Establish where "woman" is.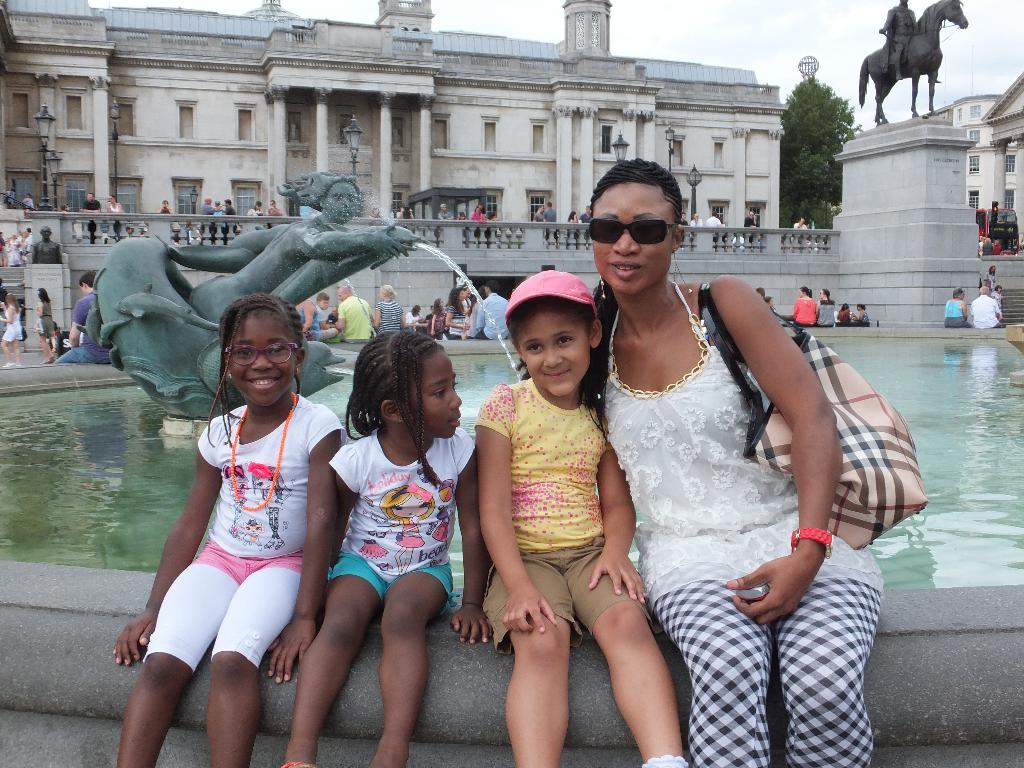
Established at bbox=[570, 173, 872, 751].
